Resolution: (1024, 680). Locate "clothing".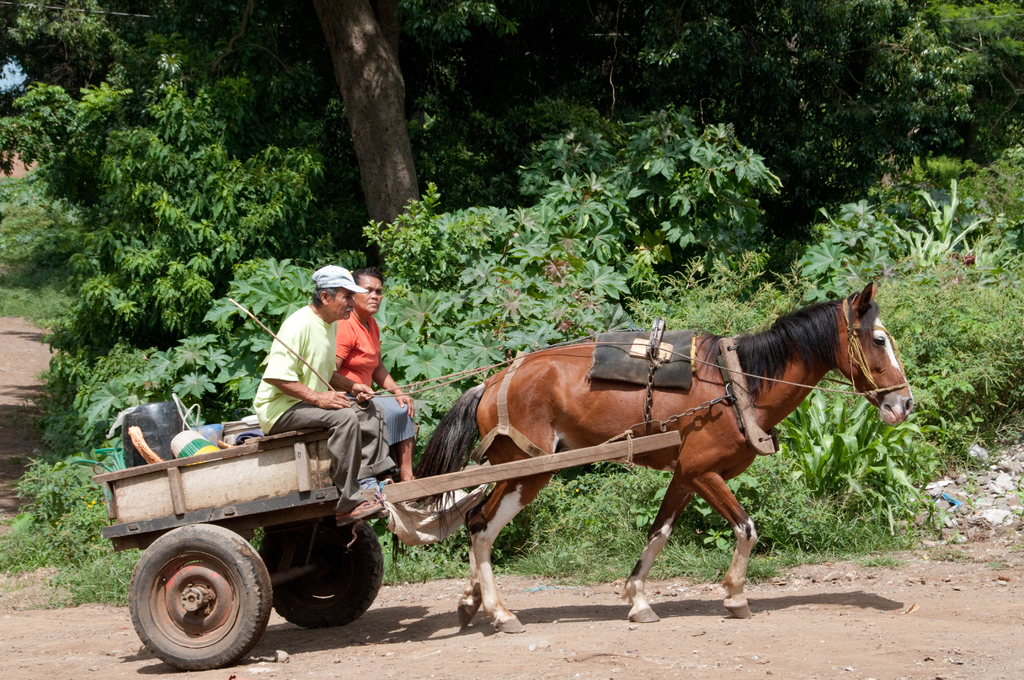
BBox(252, 306, 399, 512).
